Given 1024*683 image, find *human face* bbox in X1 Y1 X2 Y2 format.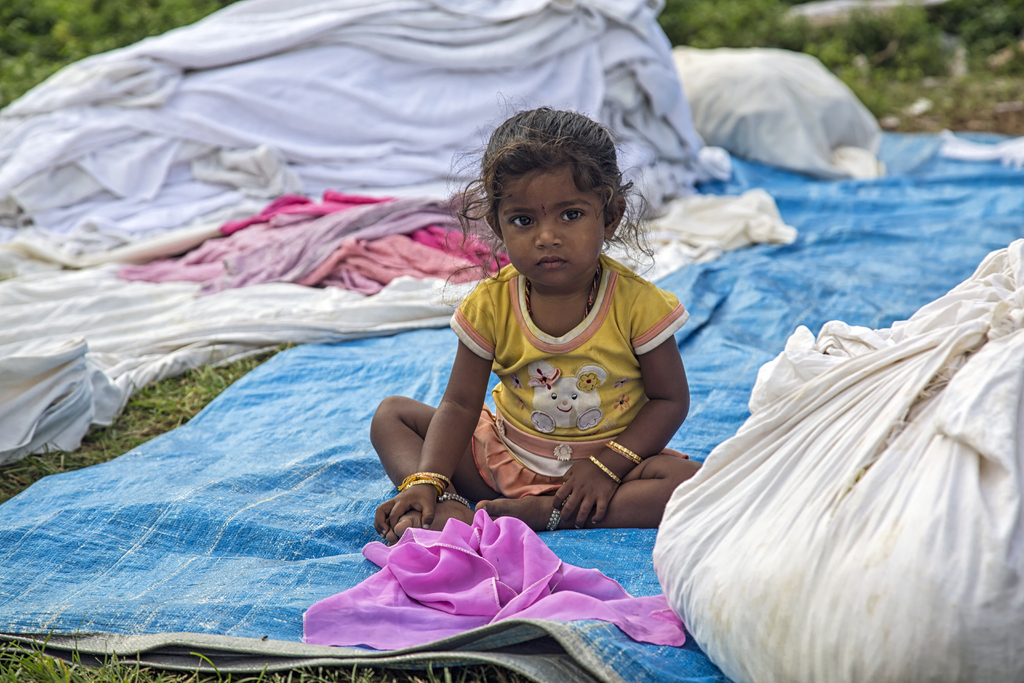
495 164 607 286.
